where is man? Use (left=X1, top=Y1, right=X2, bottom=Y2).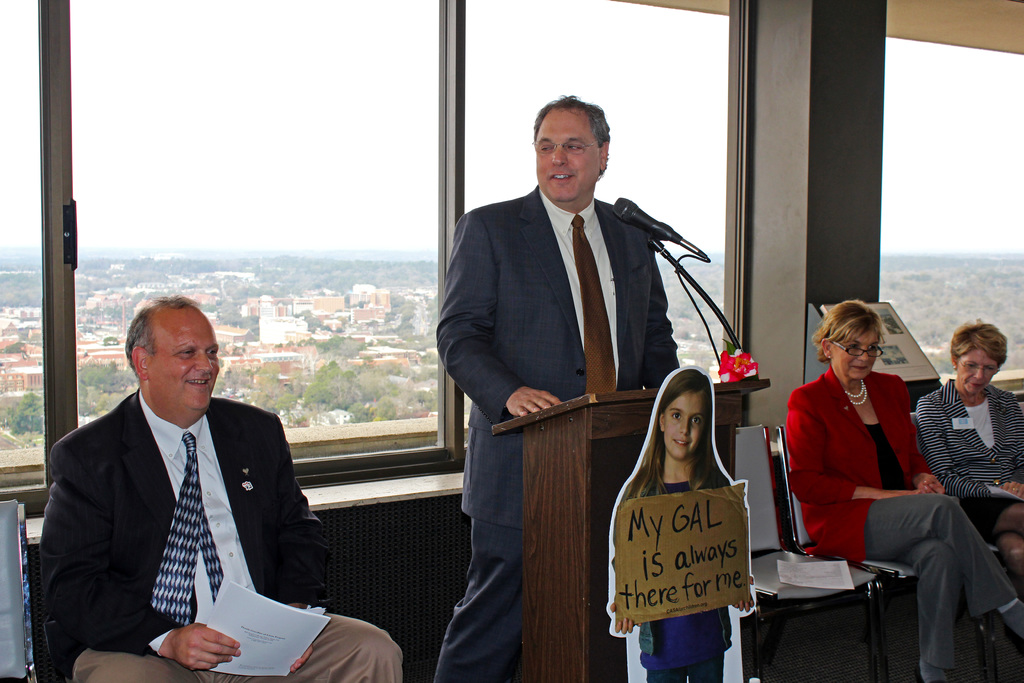
(left=38, top=291, right=337, bottom=673).
